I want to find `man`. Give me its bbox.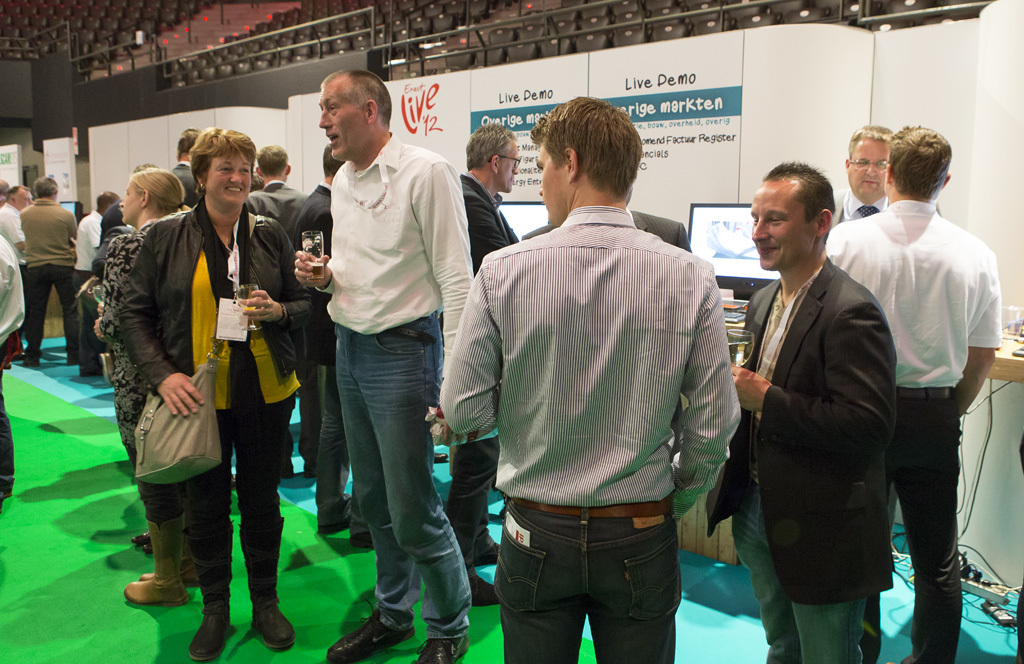
[x1=826, y1=122, x2=1008, y2=663].
